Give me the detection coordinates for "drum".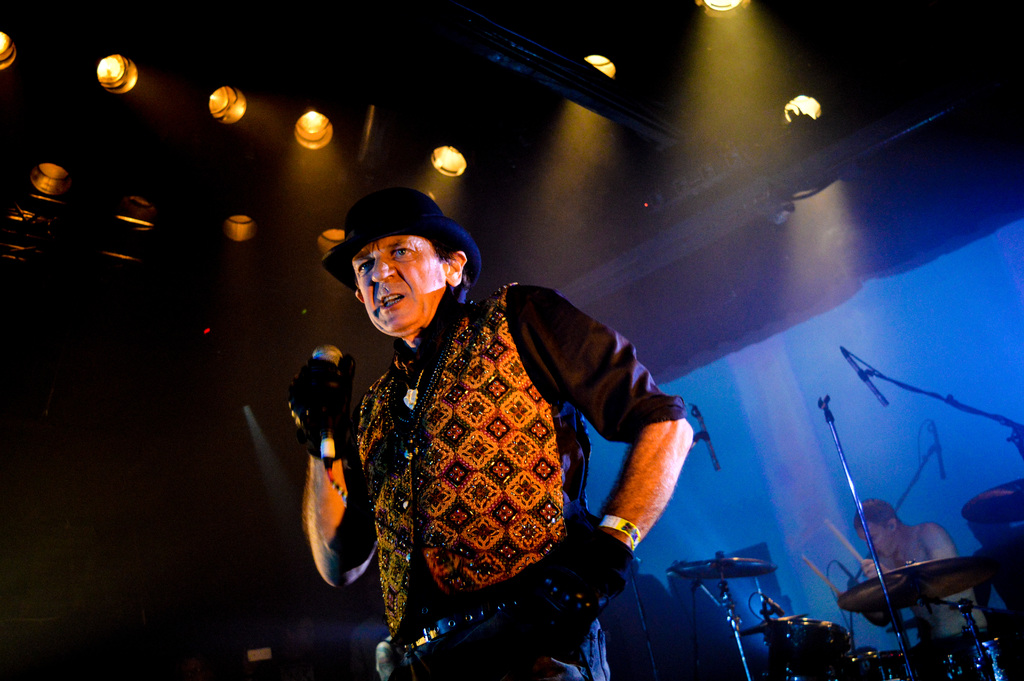
bbox=(787, 620, 854, 673).
